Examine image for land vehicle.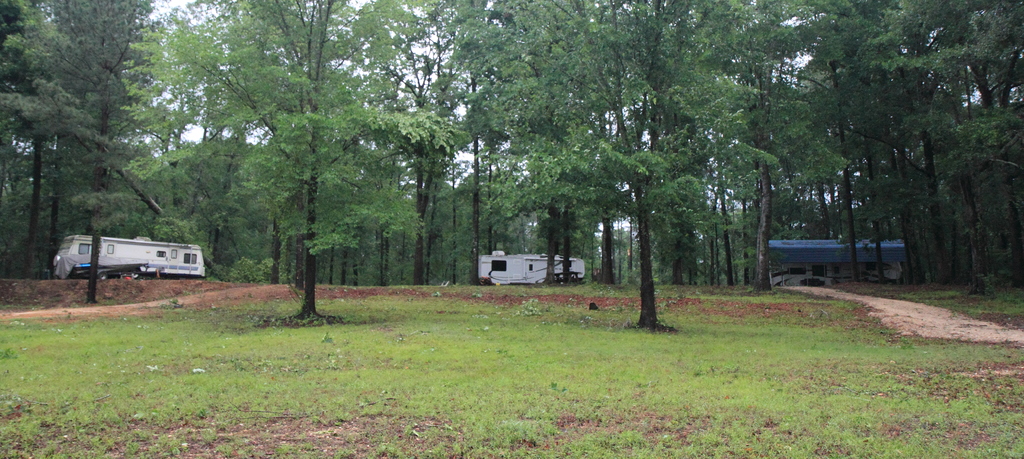
Examination result: <box>55,230,210,289</box>.
